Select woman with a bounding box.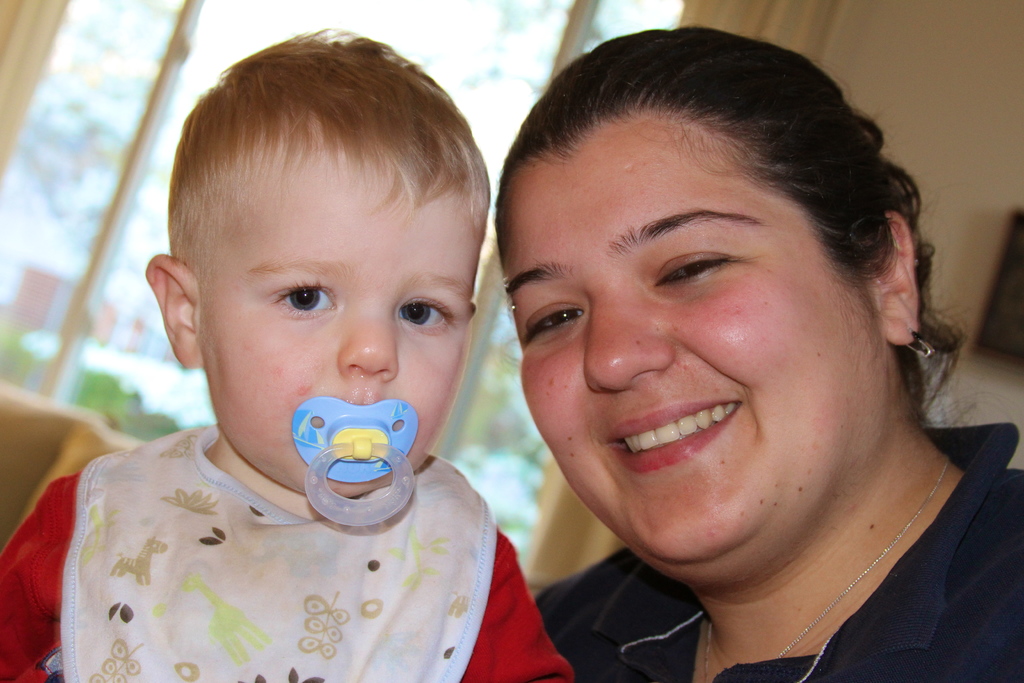
<box>411,17,1012,669</box>.
